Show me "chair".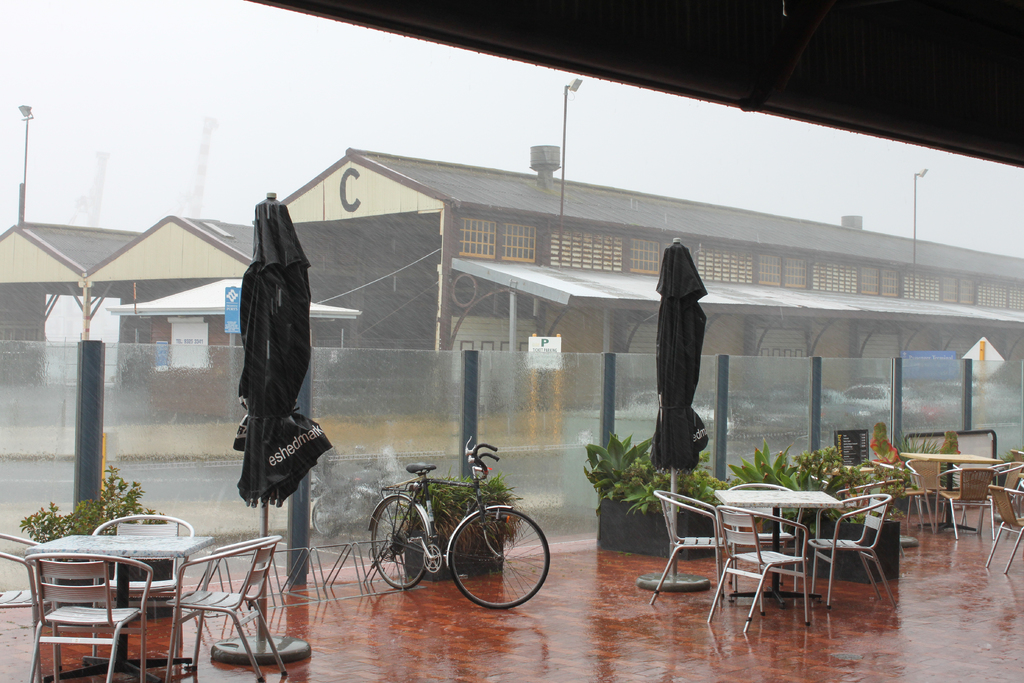
"chair" is here: BBox(716, 486, 803, 593).
